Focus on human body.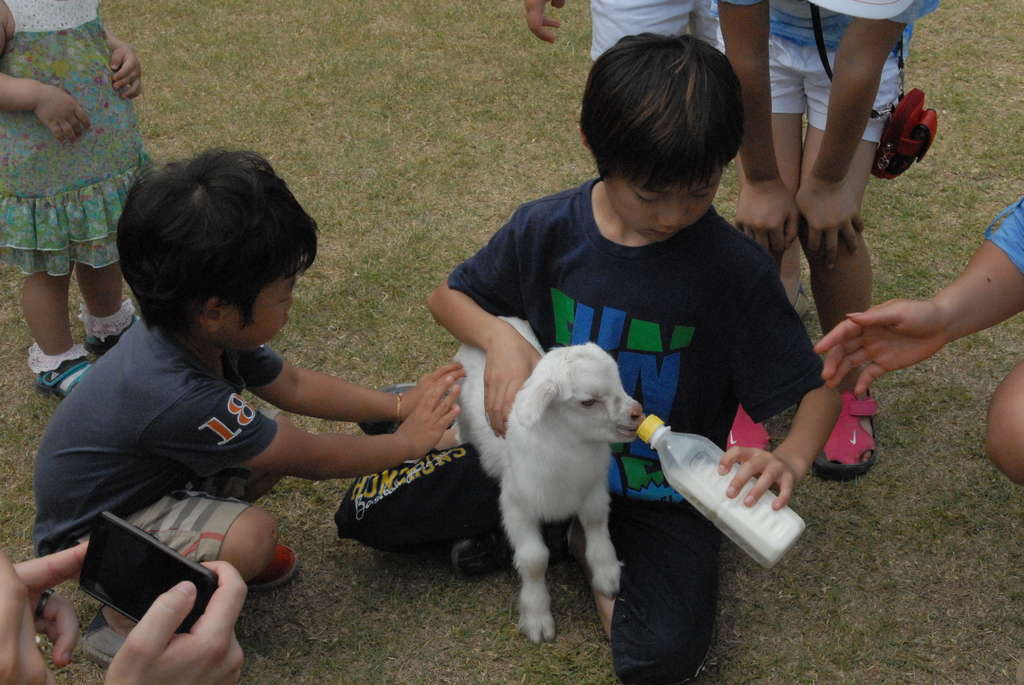
Focused at region(812, 189, 1023, 496).
